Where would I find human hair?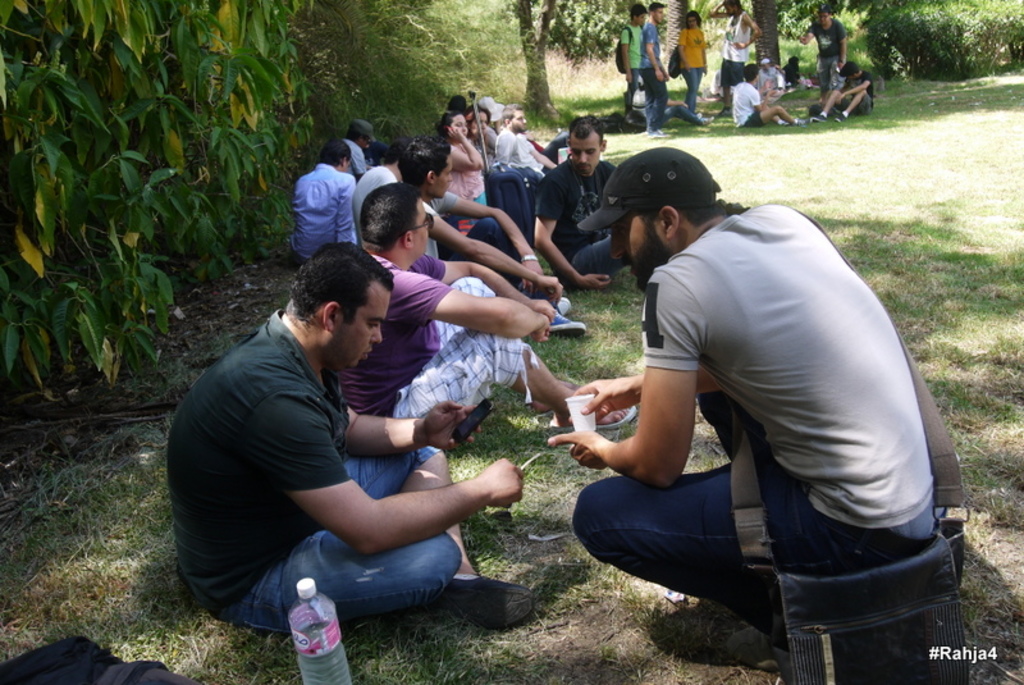
At x1=815 y1=8 x2=832 y2=20.
